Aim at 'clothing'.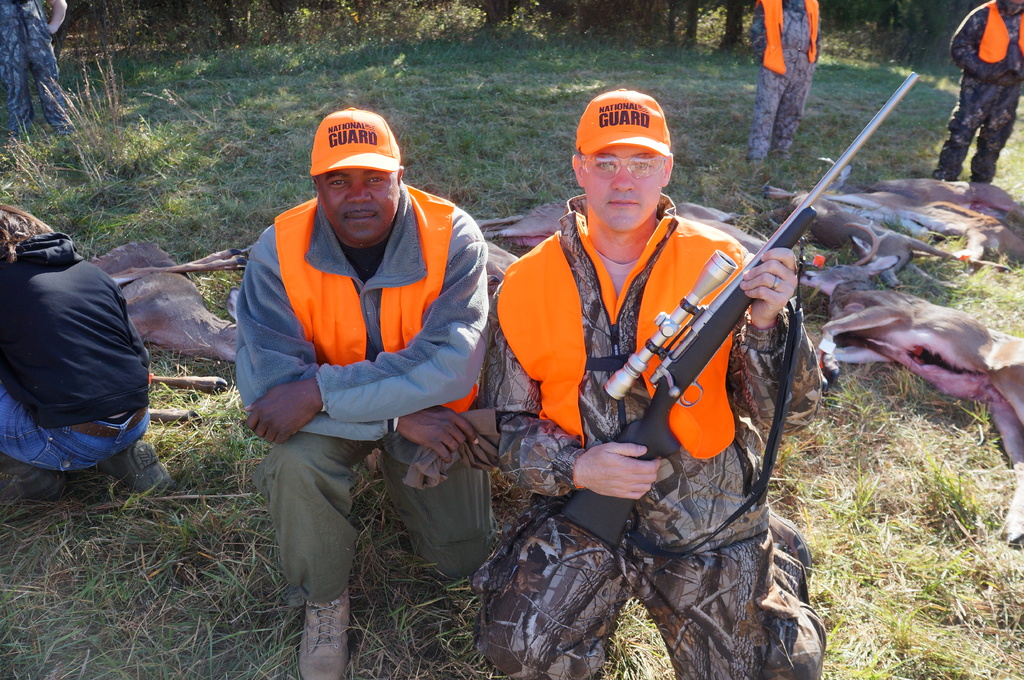
Aimed at box=[0, 233, 150, 476].
